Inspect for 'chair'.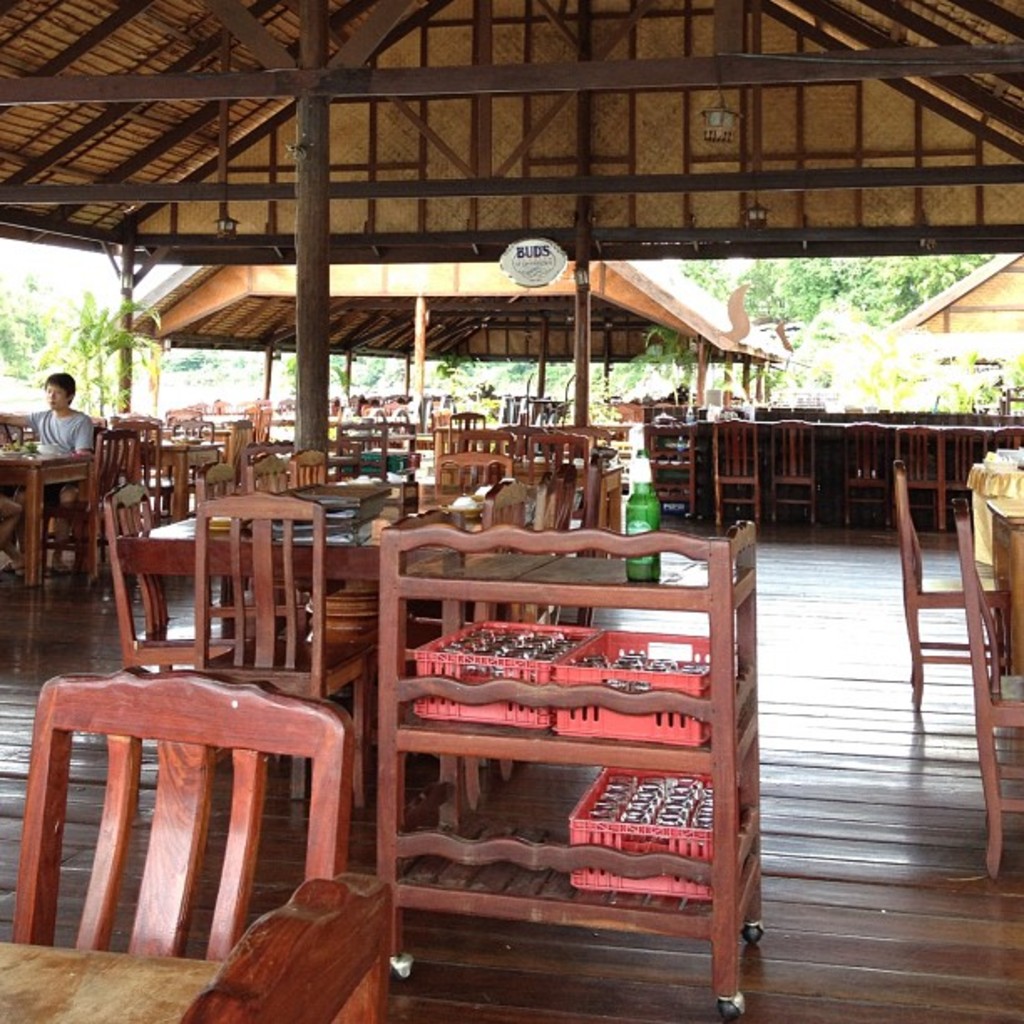
Inspection: <box>0,417,20,497</box>.
